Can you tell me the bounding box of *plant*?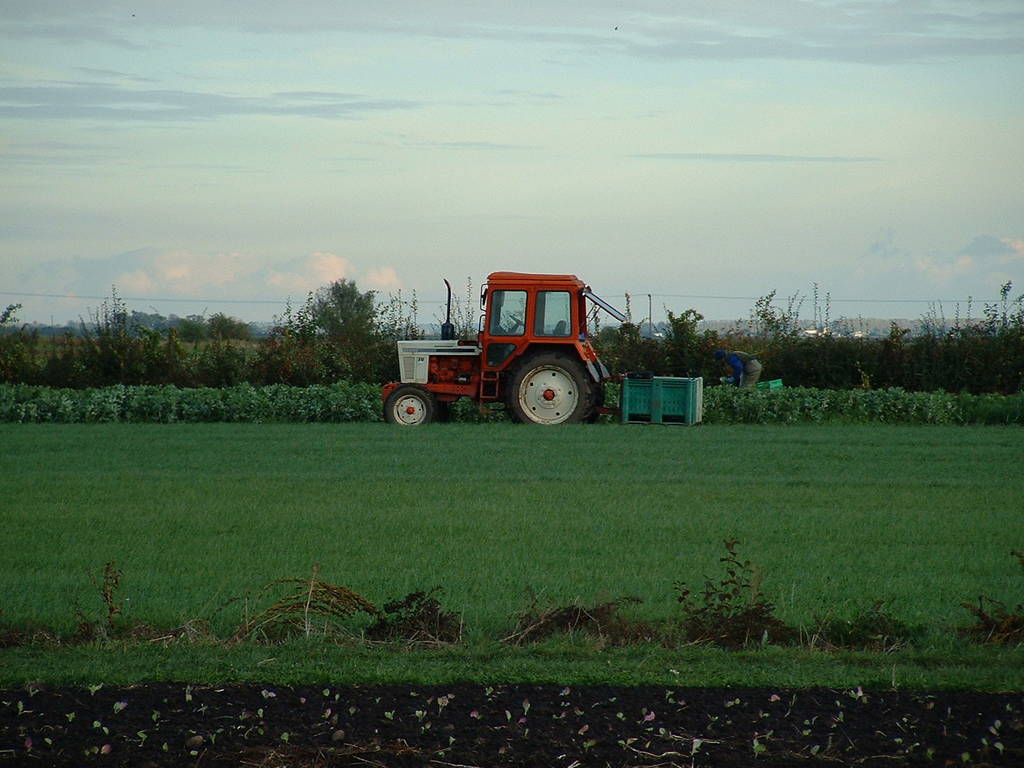
rect(583, 737, 603, 749).
